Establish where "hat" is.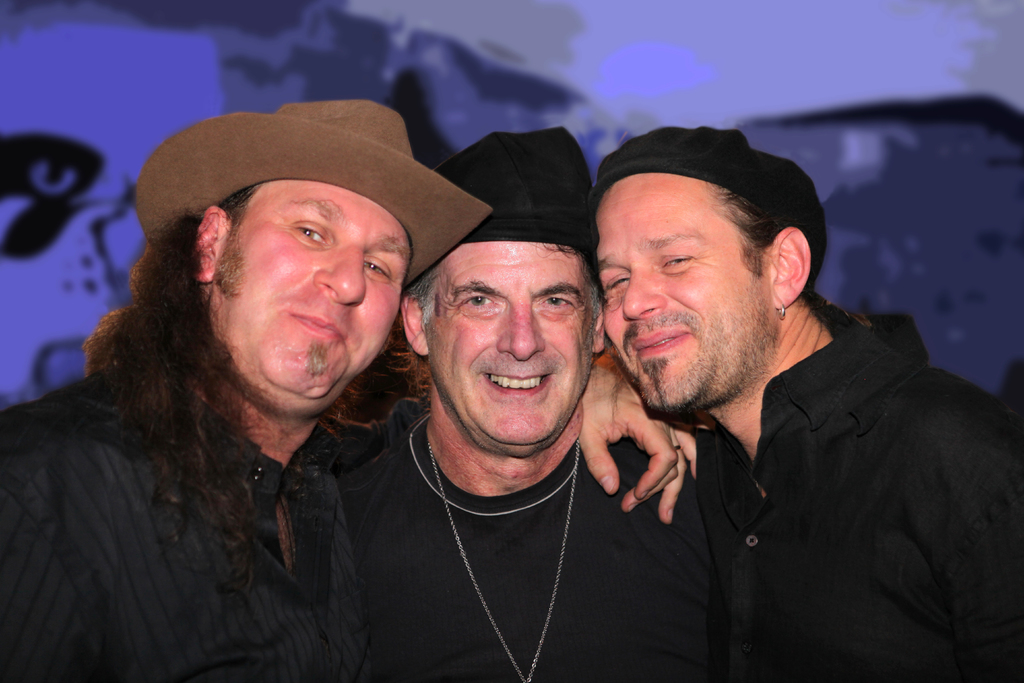
Established at <region>131, 94, 492, 290</region>.
